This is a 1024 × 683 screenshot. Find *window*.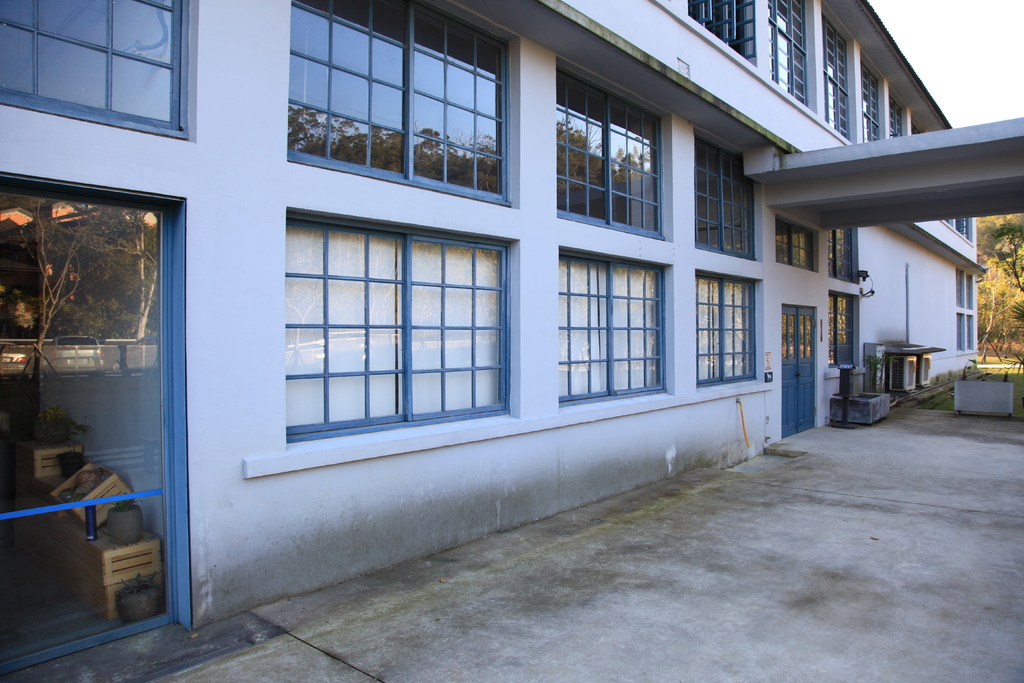
Bounding box: 690/115/760/259.
